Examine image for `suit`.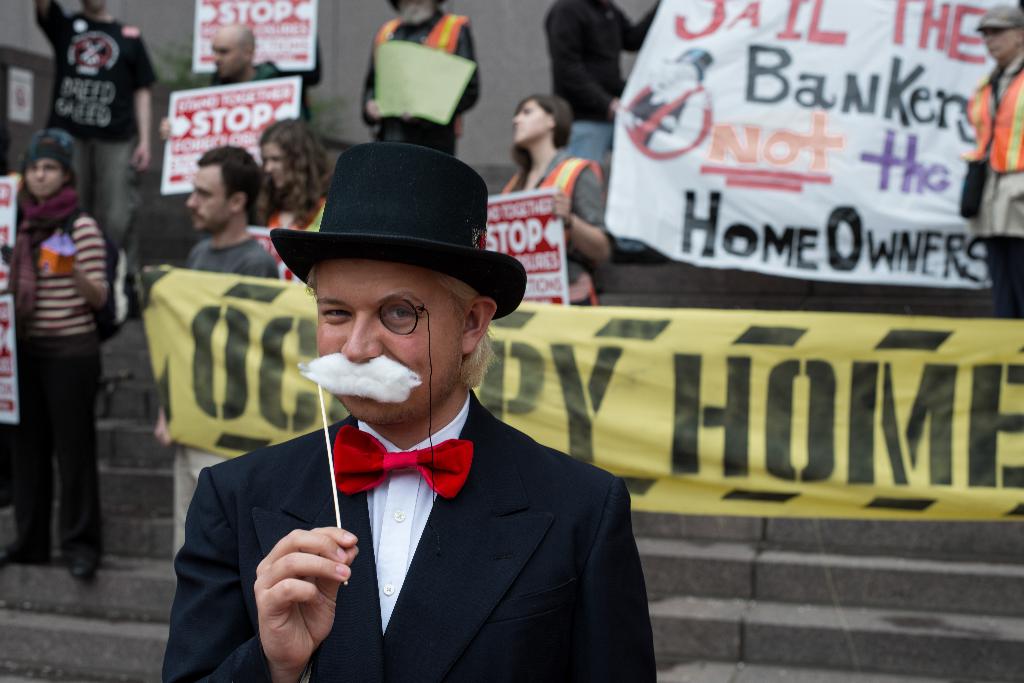
Examination result: pyautogui.locateOnScreen(141, 385, 607, 679).
